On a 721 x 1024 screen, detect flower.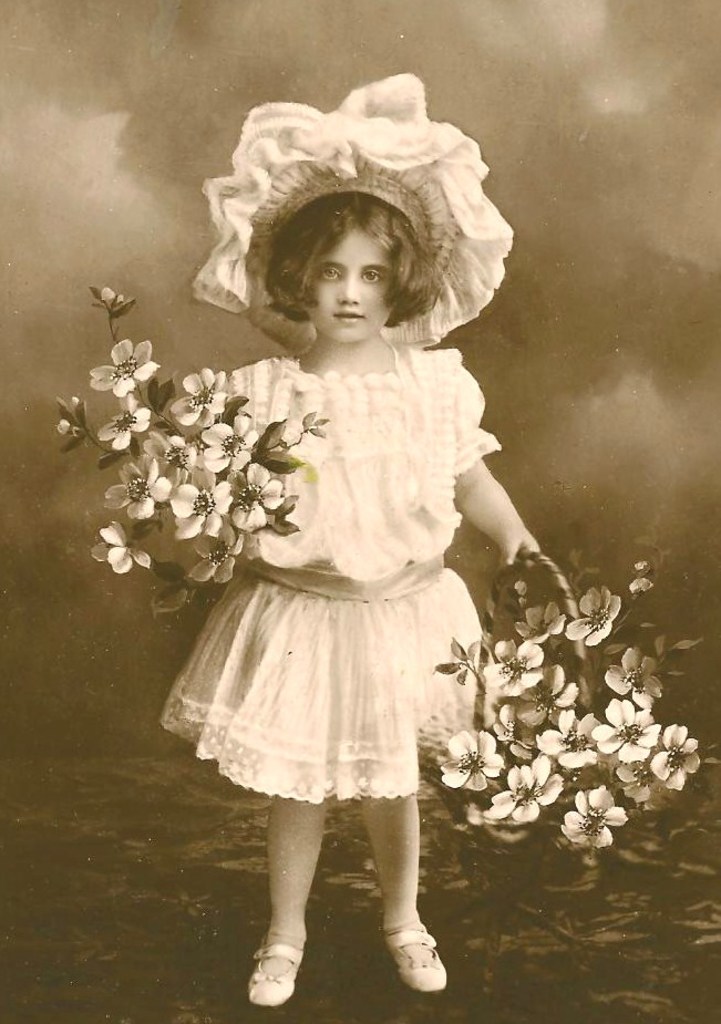
l=167, t=368, r=235, b=426.
